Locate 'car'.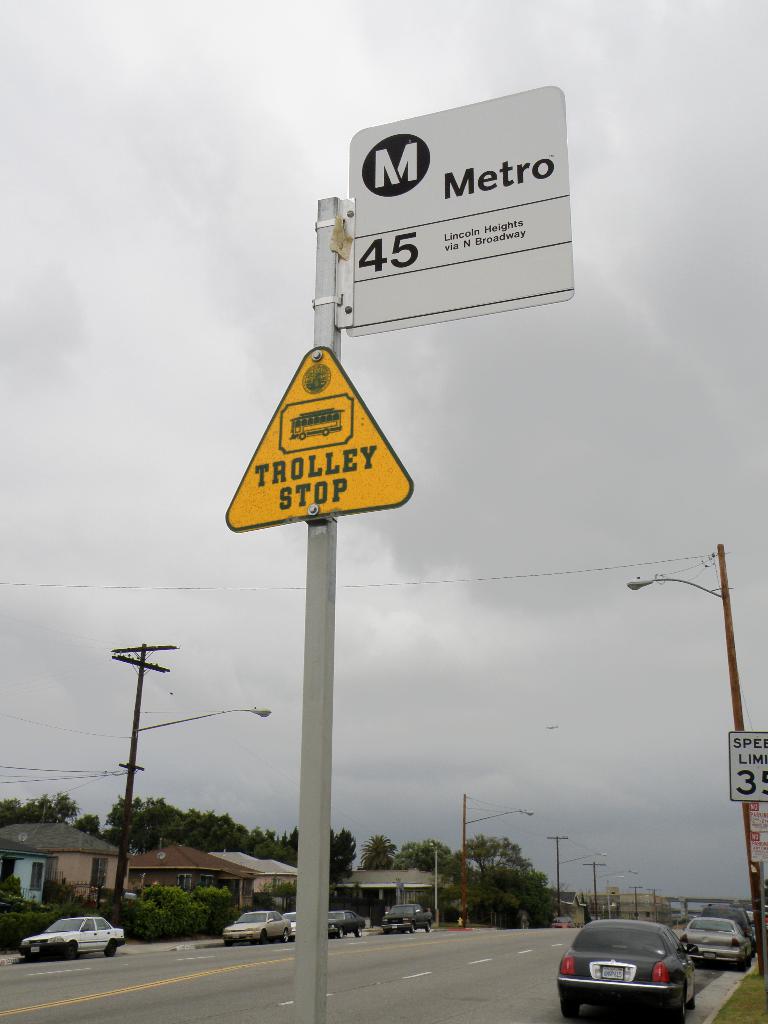
Bounding box: (222, 910, 291, 945).
